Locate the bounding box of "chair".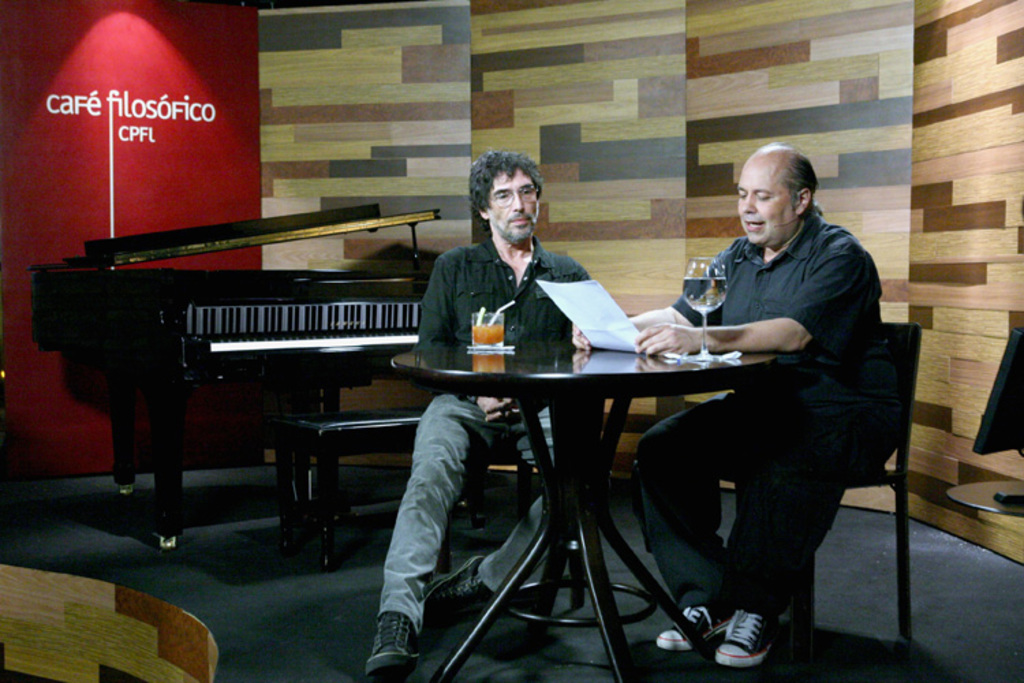
Bounding box: {"left": 628, "top": 321, "right": 915, "bottom": 642}.
